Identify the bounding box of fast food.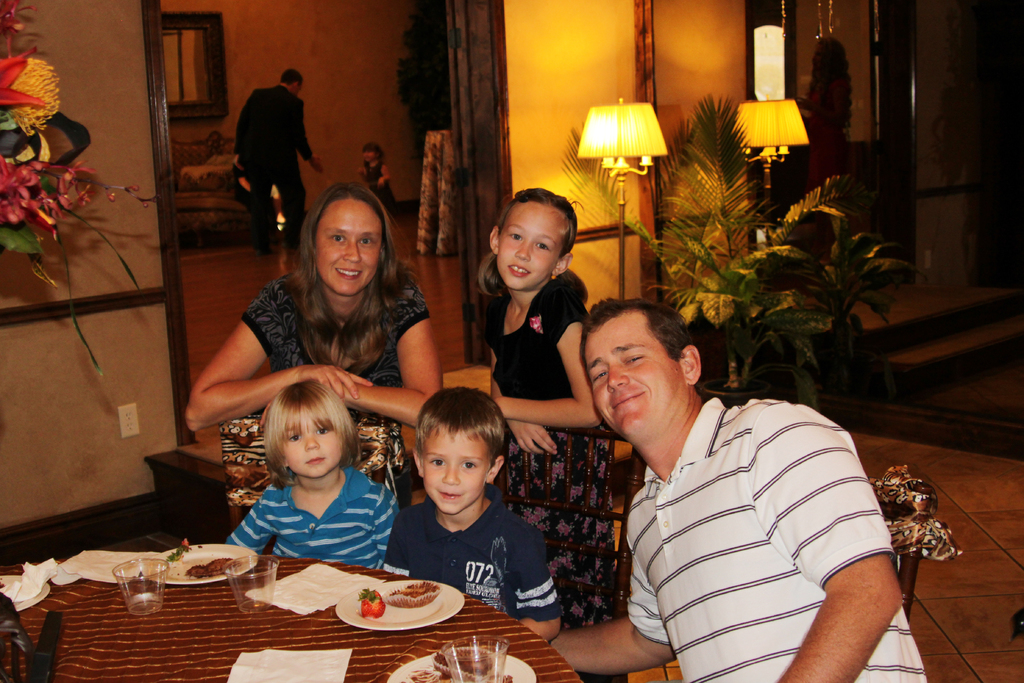
[349,578,452,635].
